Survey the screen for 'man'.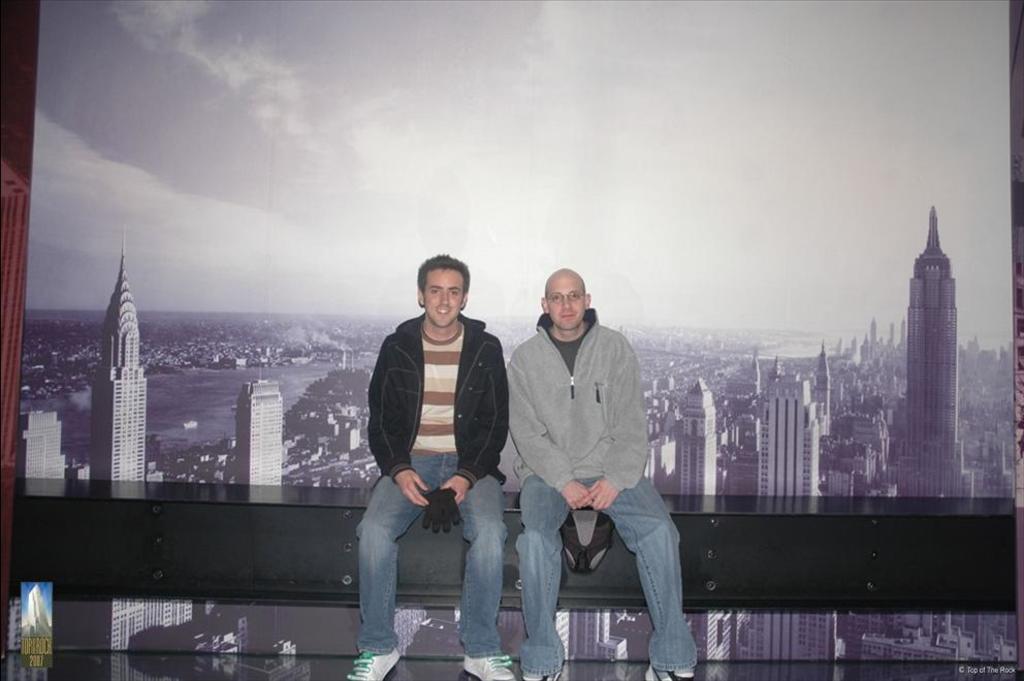
Survey found: select_region(507, 266, 699, 680).
